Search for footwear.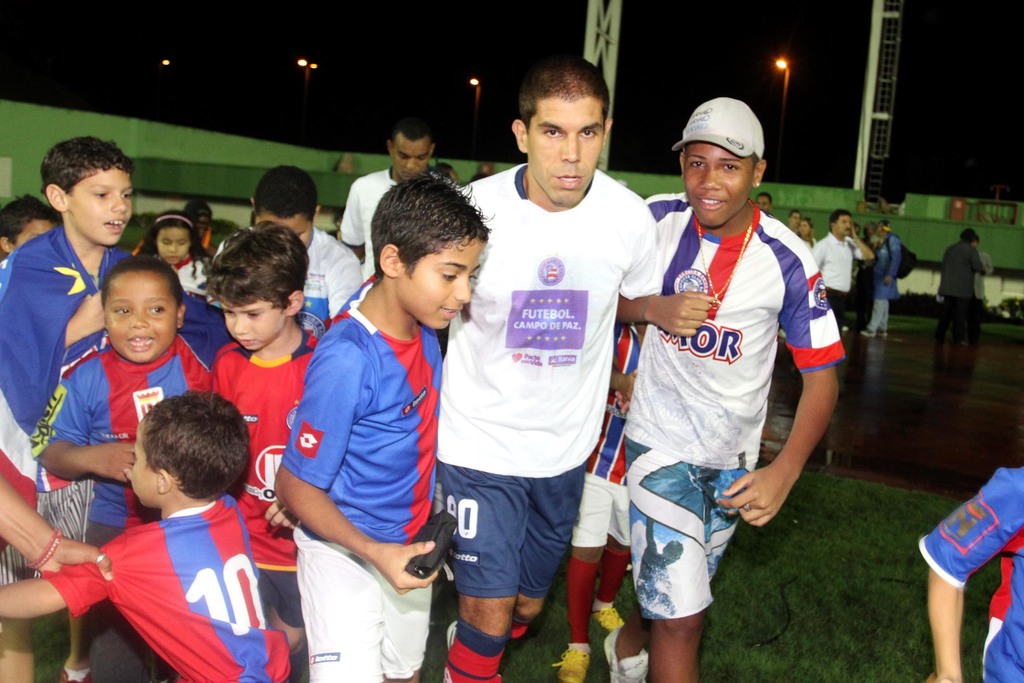
Found at <region>877, 329, 885, 338</region>.
